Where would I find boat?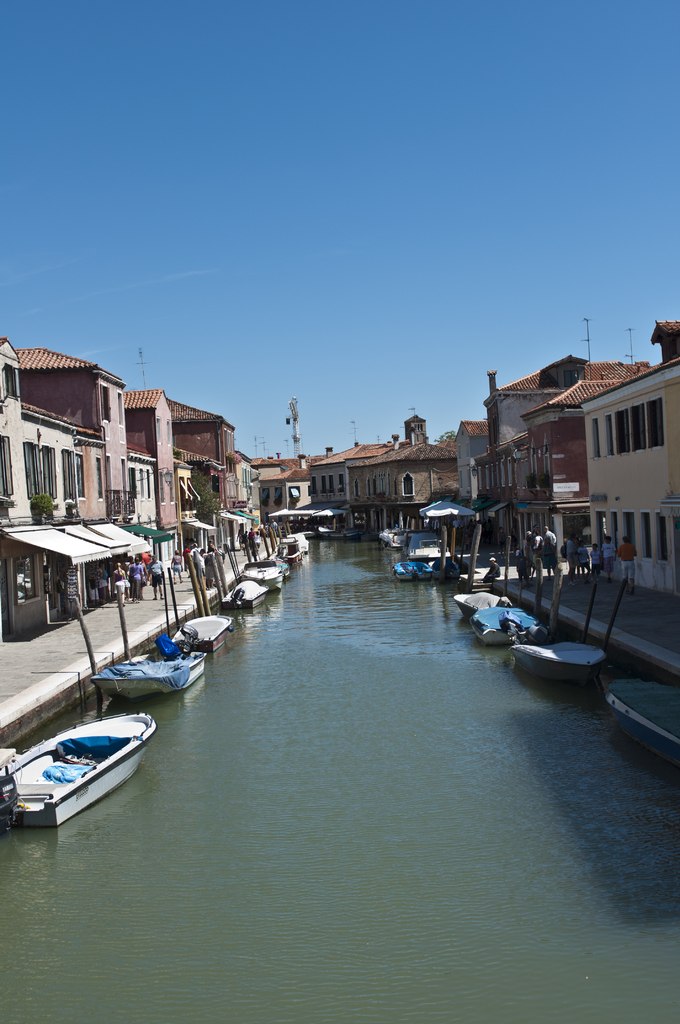
At [98,650,217,693].
